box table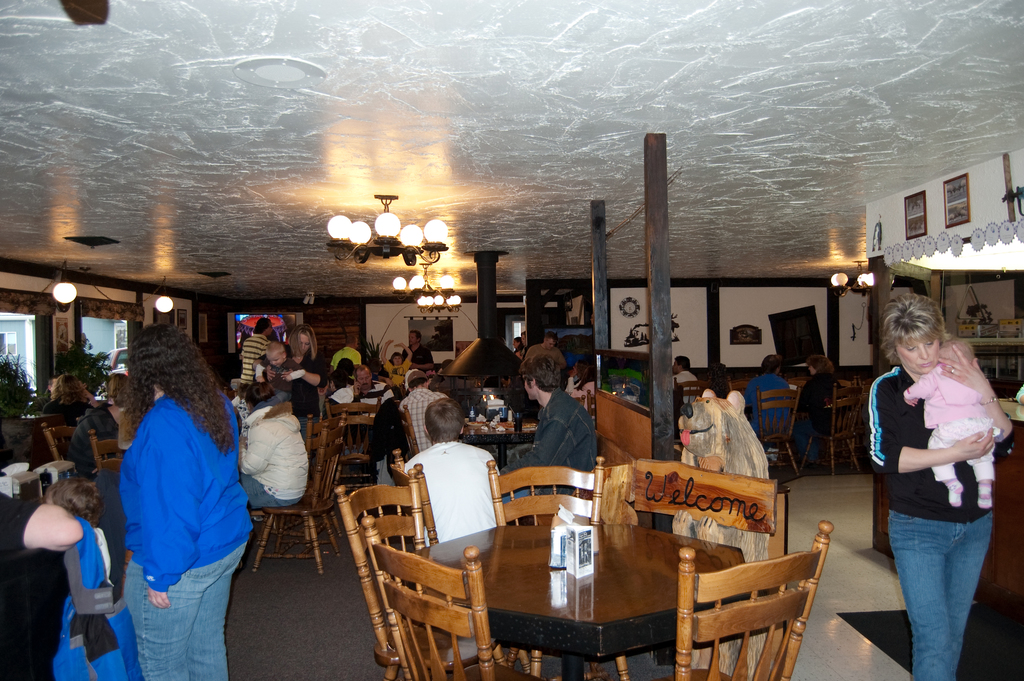
[x1=403, y1=485, x2=807, y2=672]
